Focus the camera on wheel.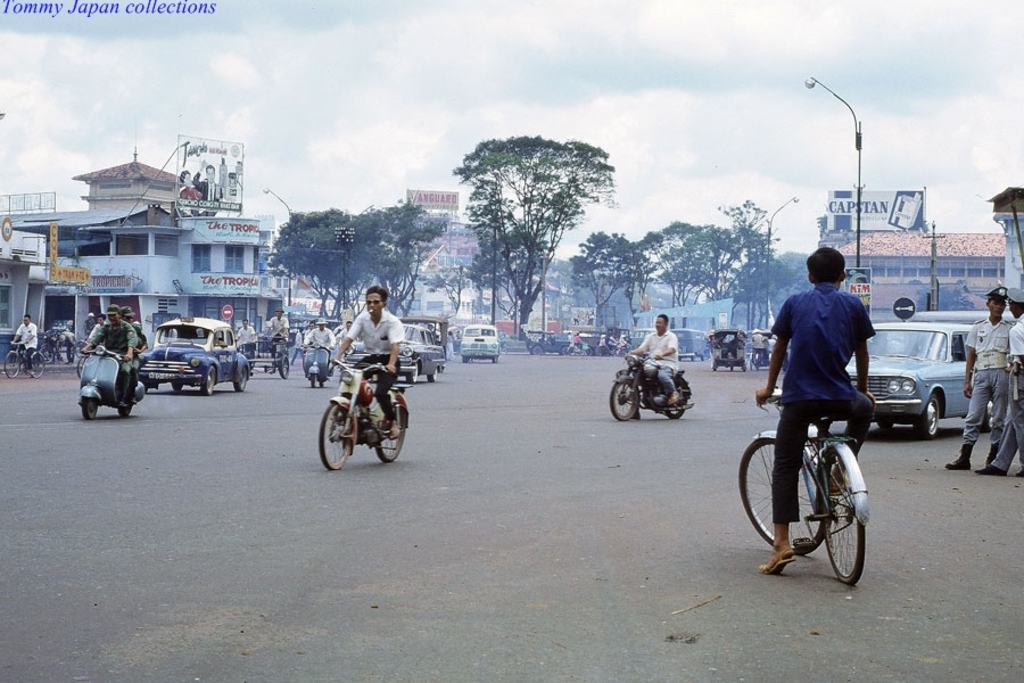
Focus region: [232, 372, 247, 389].
